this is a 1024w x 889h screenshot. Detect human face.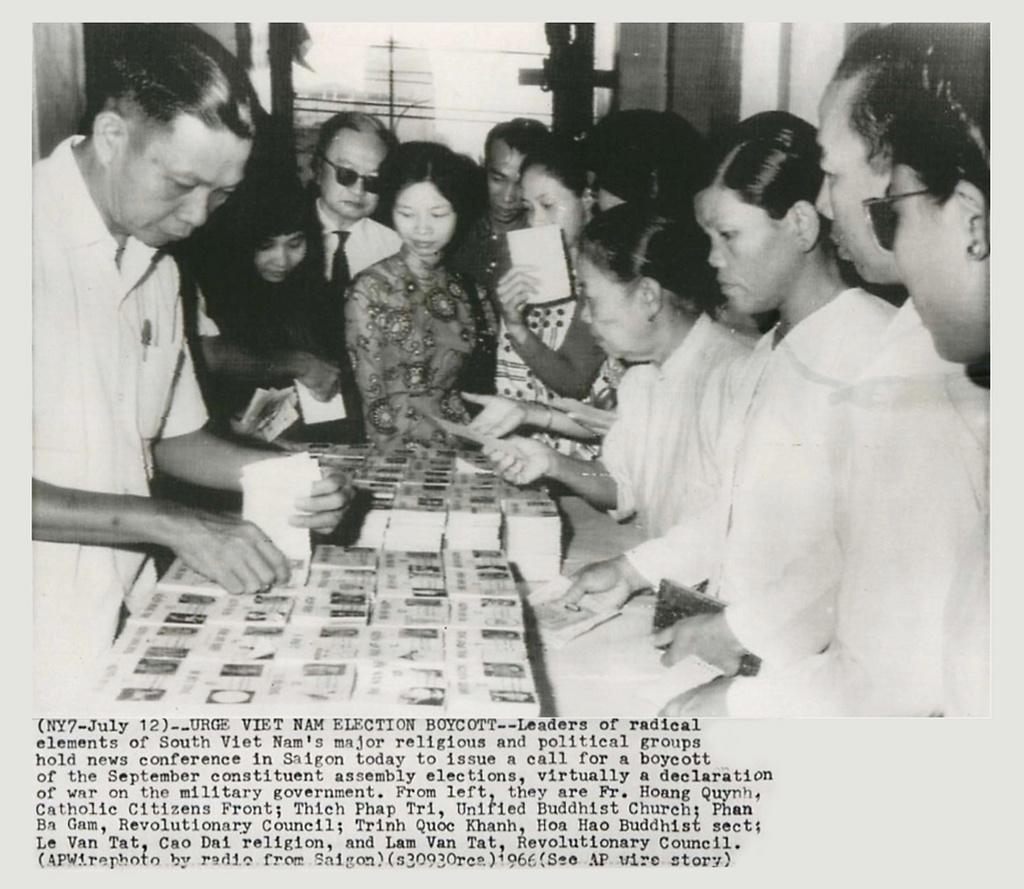
Rect(519, 164, 588, 243).
